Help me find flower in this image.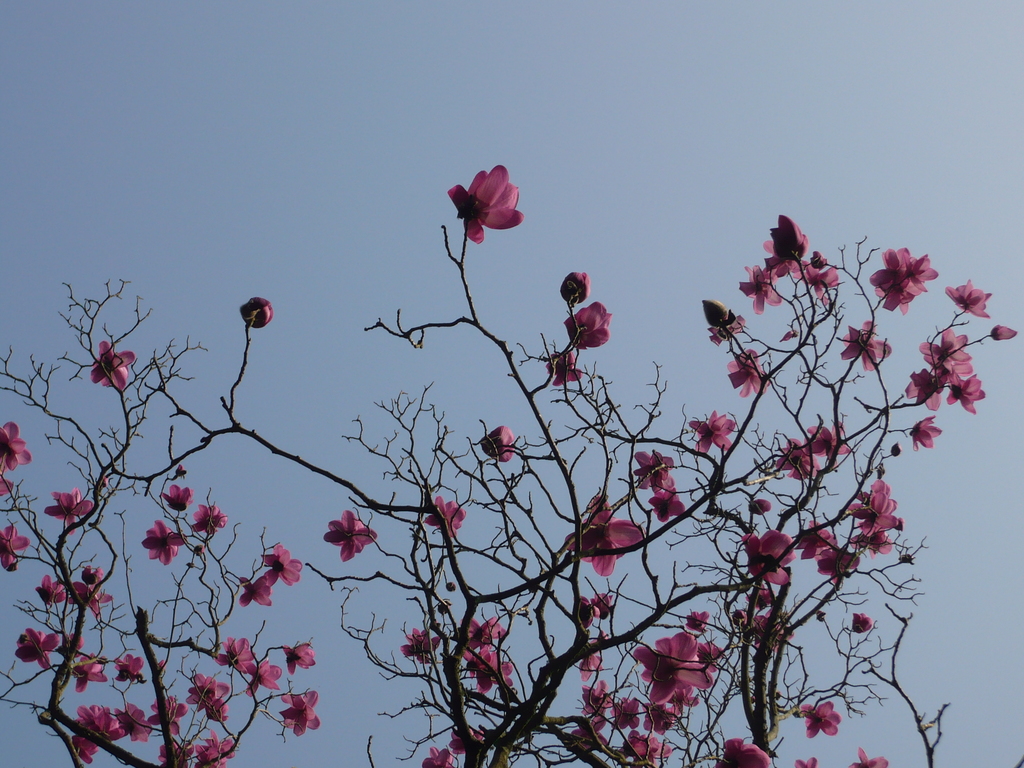
Found it: detection(742, 527, 797, 579).
